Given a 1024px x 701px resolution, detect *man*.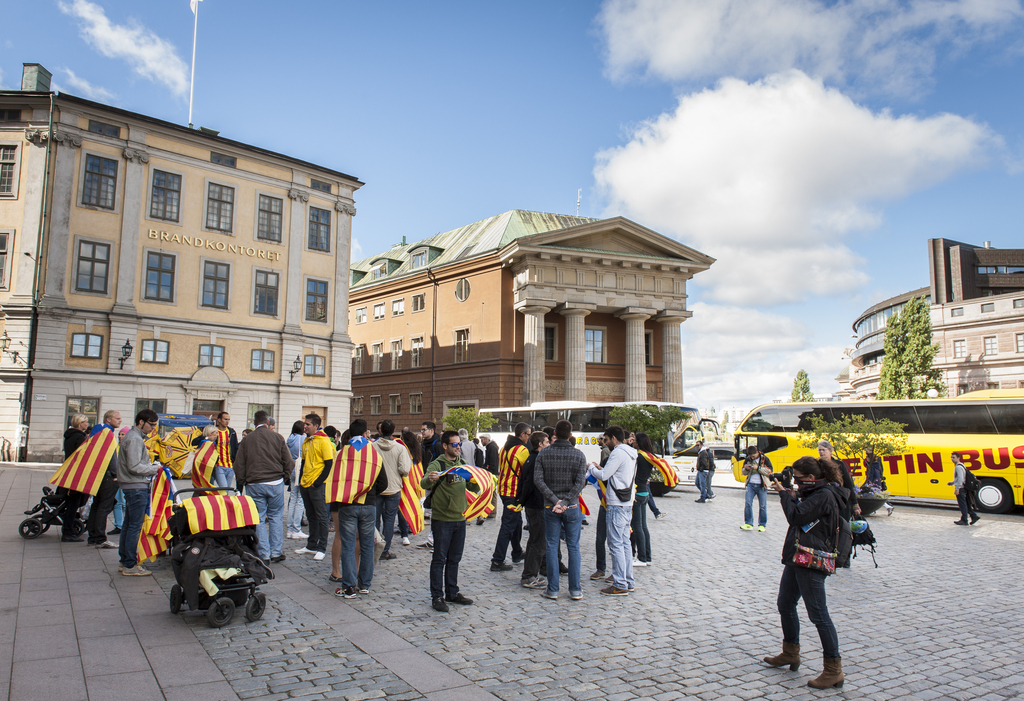
x1=408, y1=439, x2=489, y2=608.
